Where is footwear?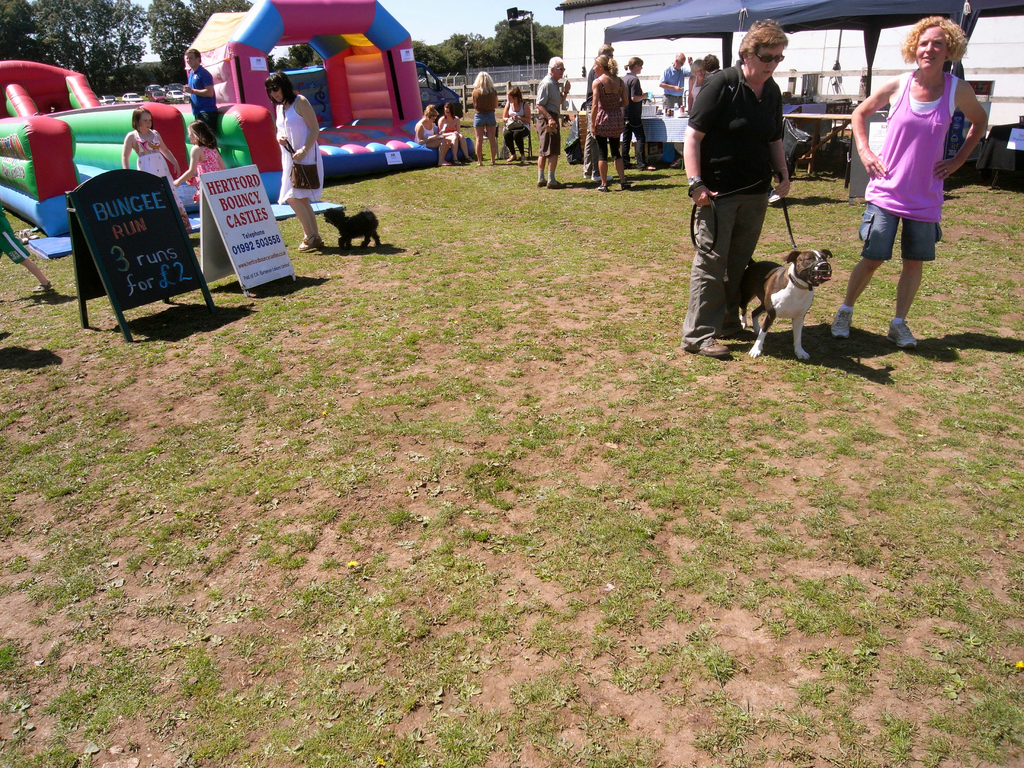
[x1=547, y1=180, x2=566, y2=188].
